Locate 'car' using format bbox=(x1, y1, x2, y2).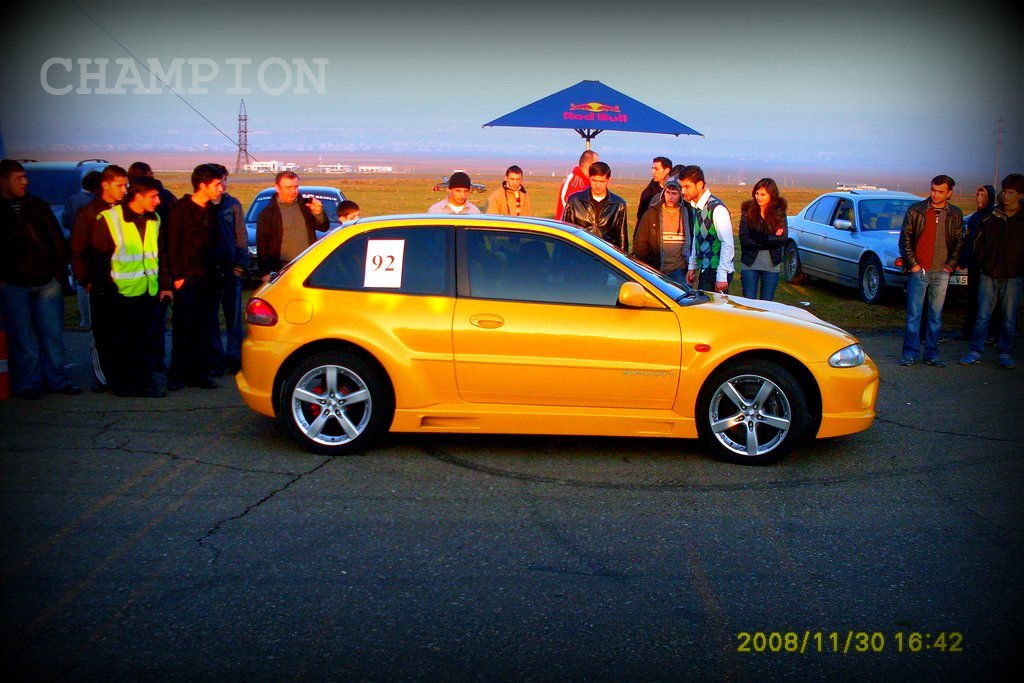
bbox=(13, 154, 122, 263).
